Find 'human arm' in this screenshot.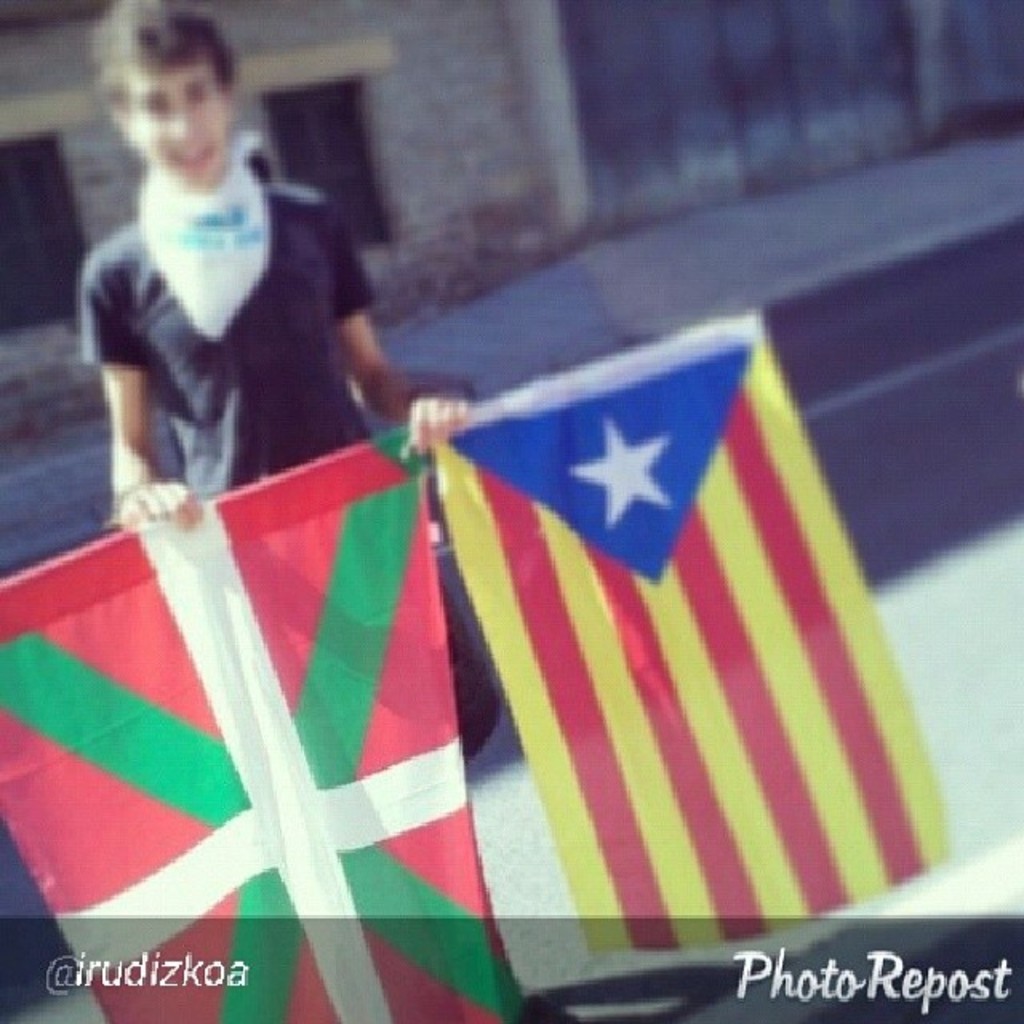
The bounding box for 'human arm' is BBox(98, 251, 200, 531).
